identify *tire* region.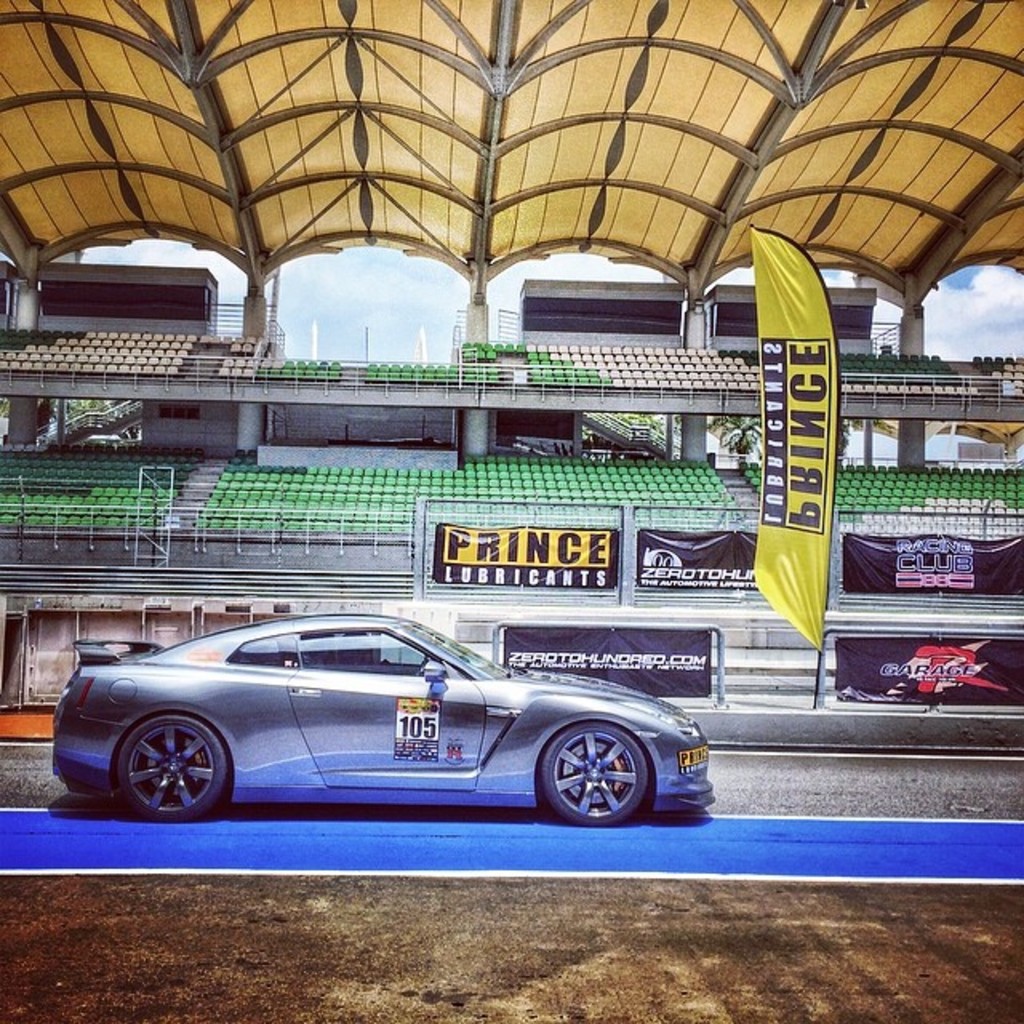
Region: bbox=(114, 712, 226, 821).
